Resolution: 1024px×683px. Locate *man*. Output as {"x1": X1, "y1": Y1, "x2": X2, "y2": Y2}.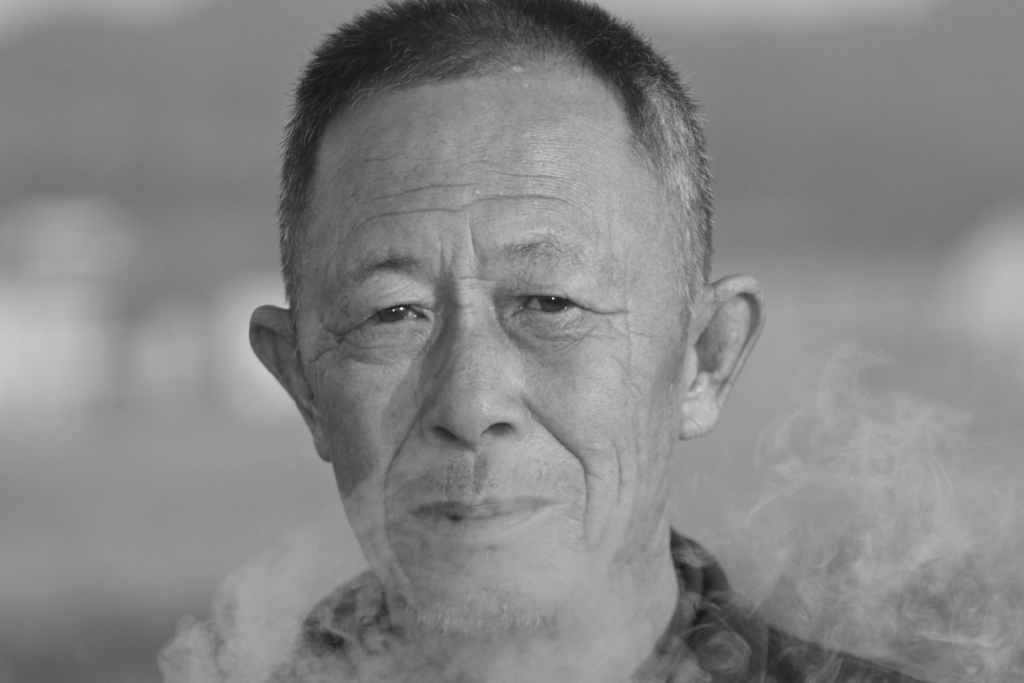
{"x1": 115, "y1": 0, "x2": 845, "y2": 682}.
